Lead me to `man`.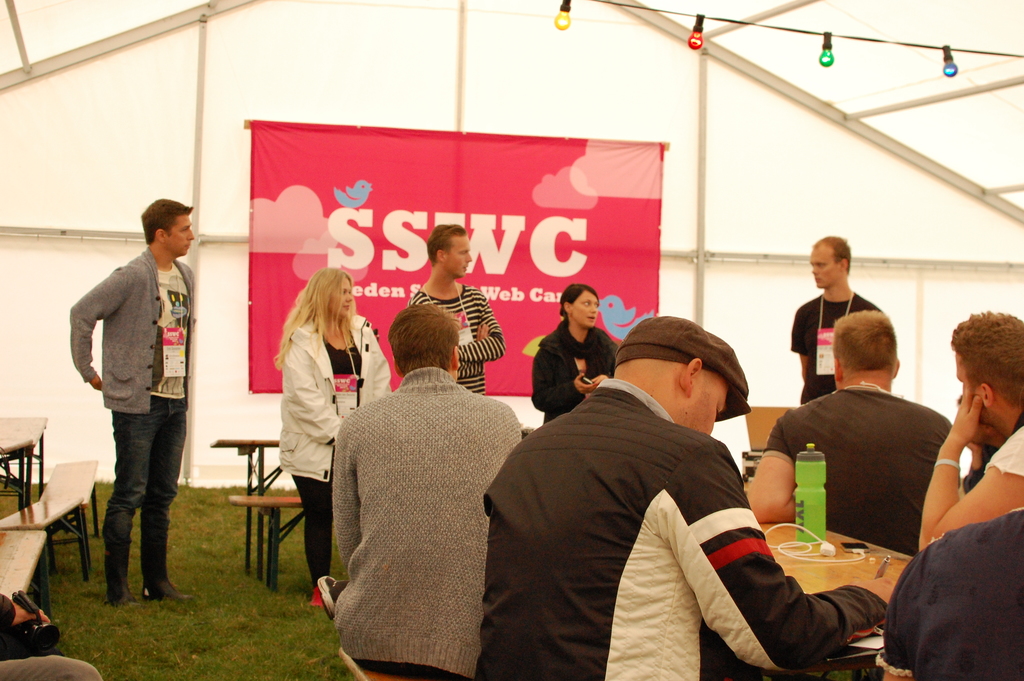
Lead to [332,302,527,680].
